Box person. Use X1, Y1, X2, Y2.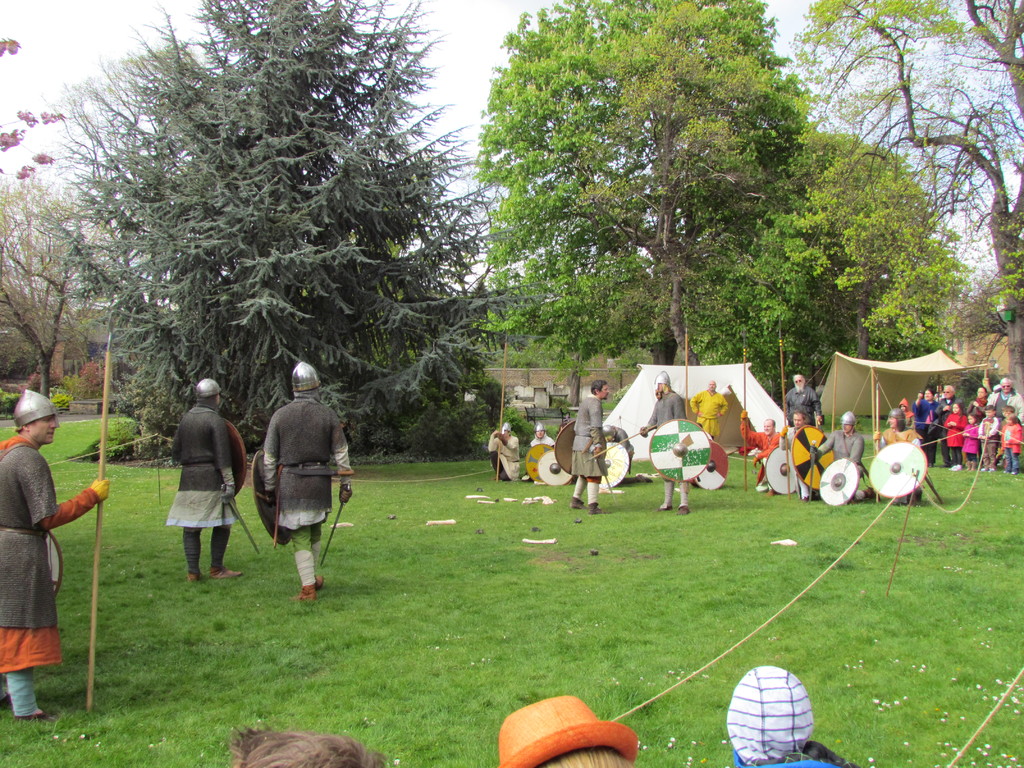
252, 356, 338, 612.
